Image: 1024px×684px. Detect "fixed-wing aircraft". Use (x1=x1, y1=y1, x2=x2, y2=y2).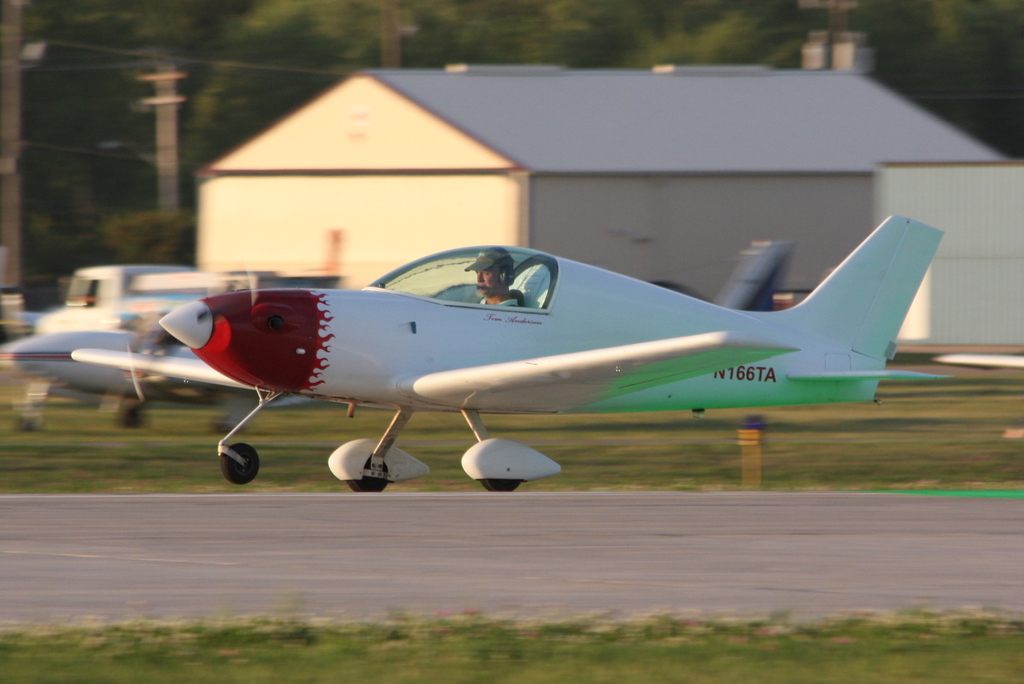
(x1=69, y1=214, x2=960, y2=492).
